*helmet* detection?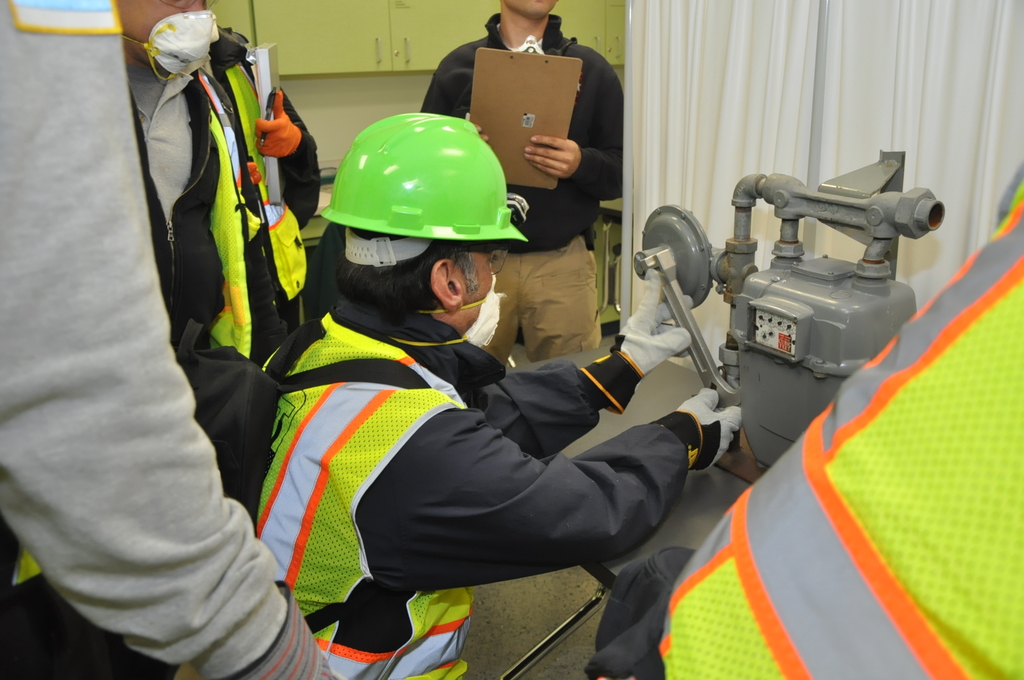
left=317, top=99, right=516, bottom=323
